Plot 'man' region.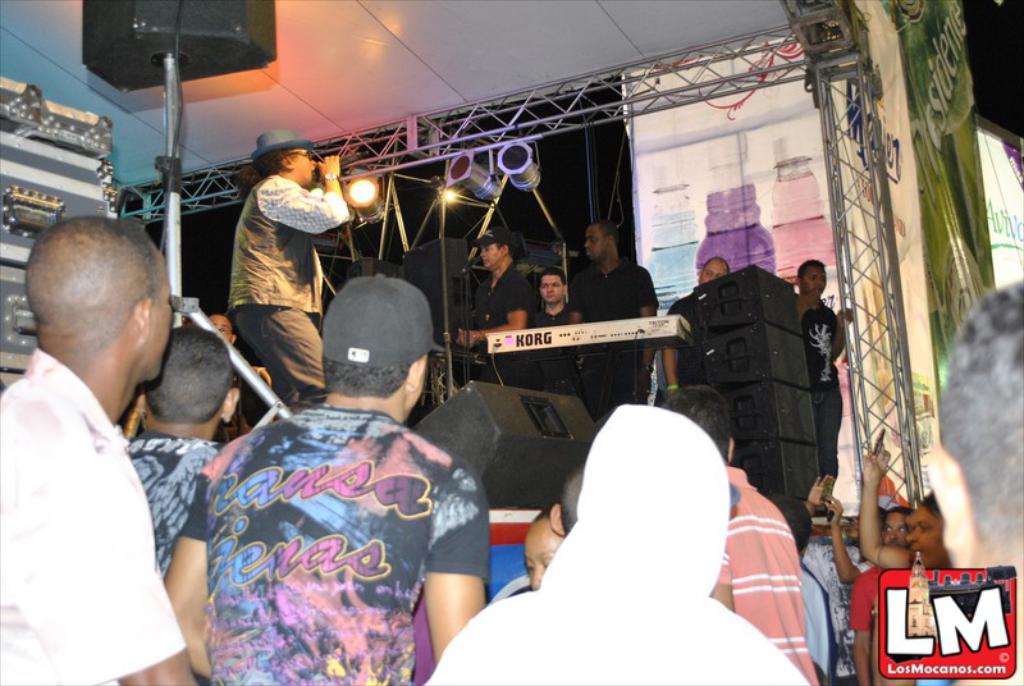
Plotted at <bbox>795, 264, 858, 497</bbox>.
